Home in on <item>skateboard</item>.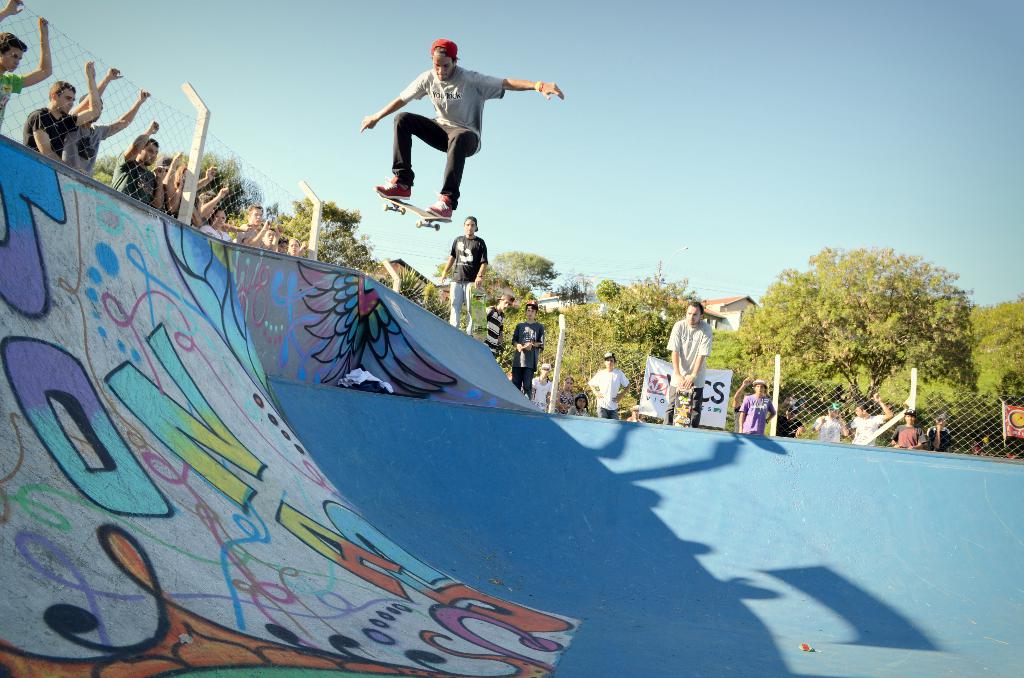
Homed in at <bbox>383, 197, 453, 234</bbox>.
